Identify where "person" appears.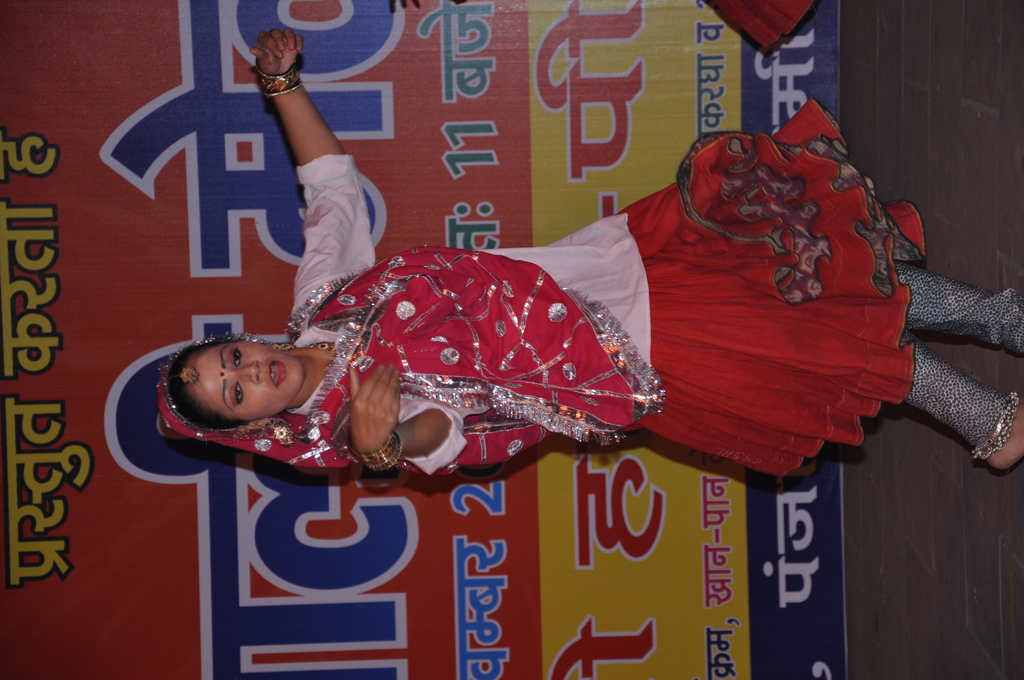
Appears at bbox=[162, 21, 1023, 475].
